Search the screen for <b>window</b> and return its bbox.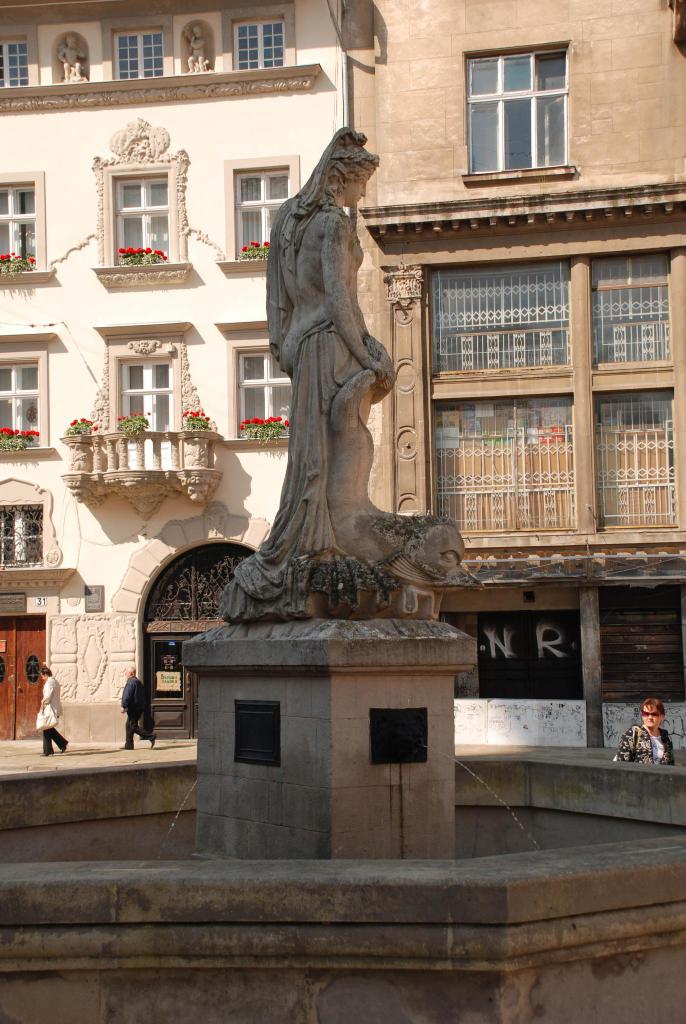
Found: [425,249,672,378].
